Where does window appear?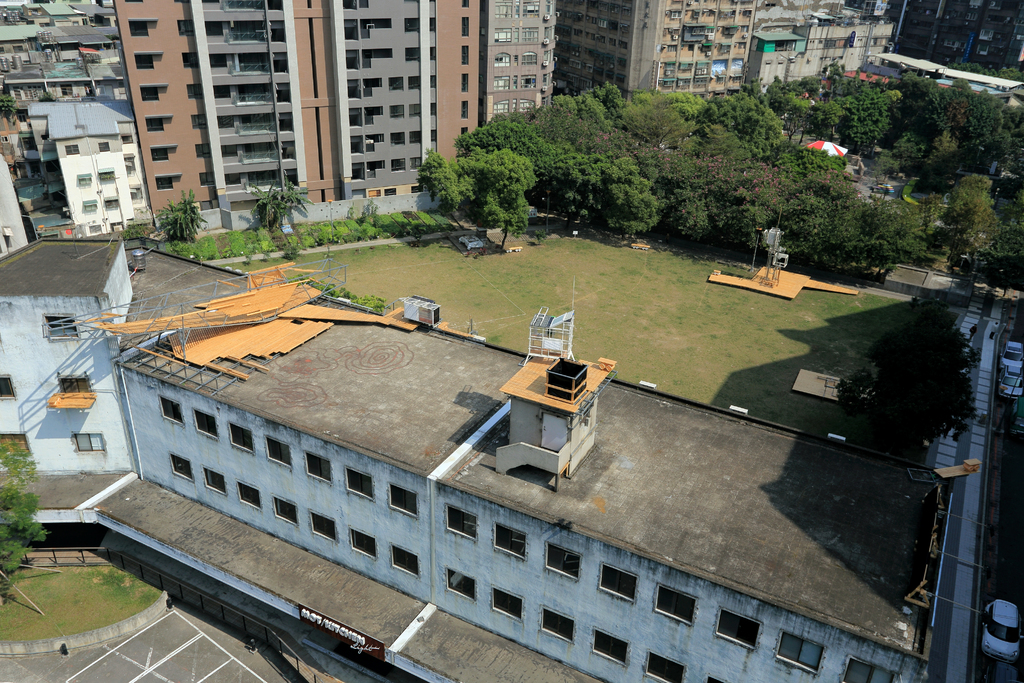
Appears at 209, 54, 224, 69.
